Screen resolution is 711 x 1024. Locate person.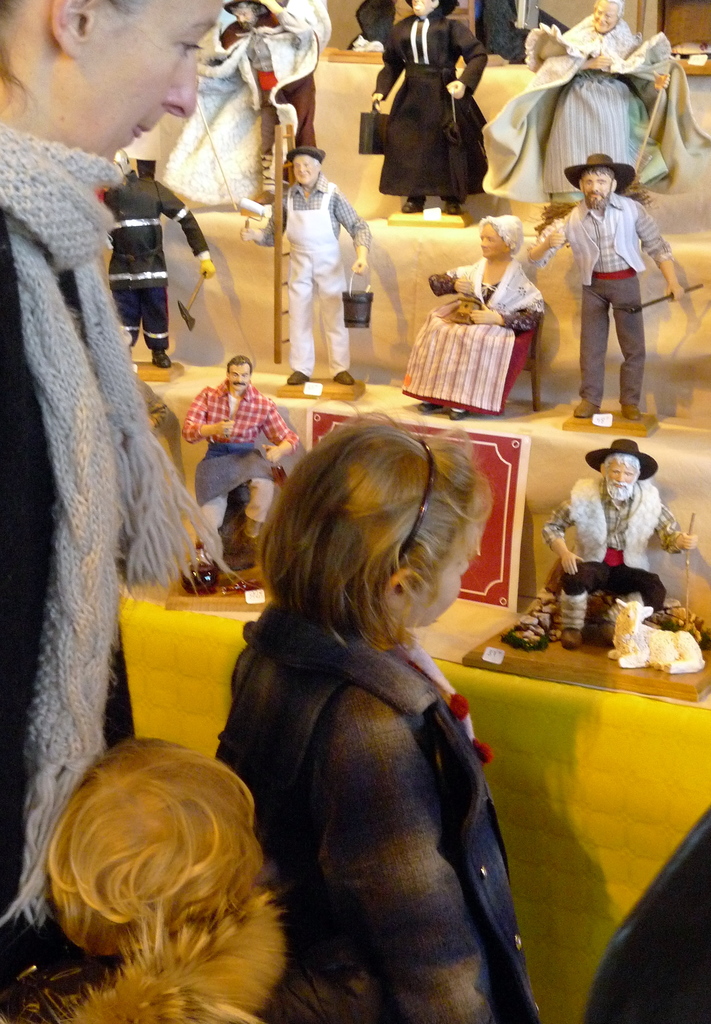
<box>203,403,539,1023</box>.
